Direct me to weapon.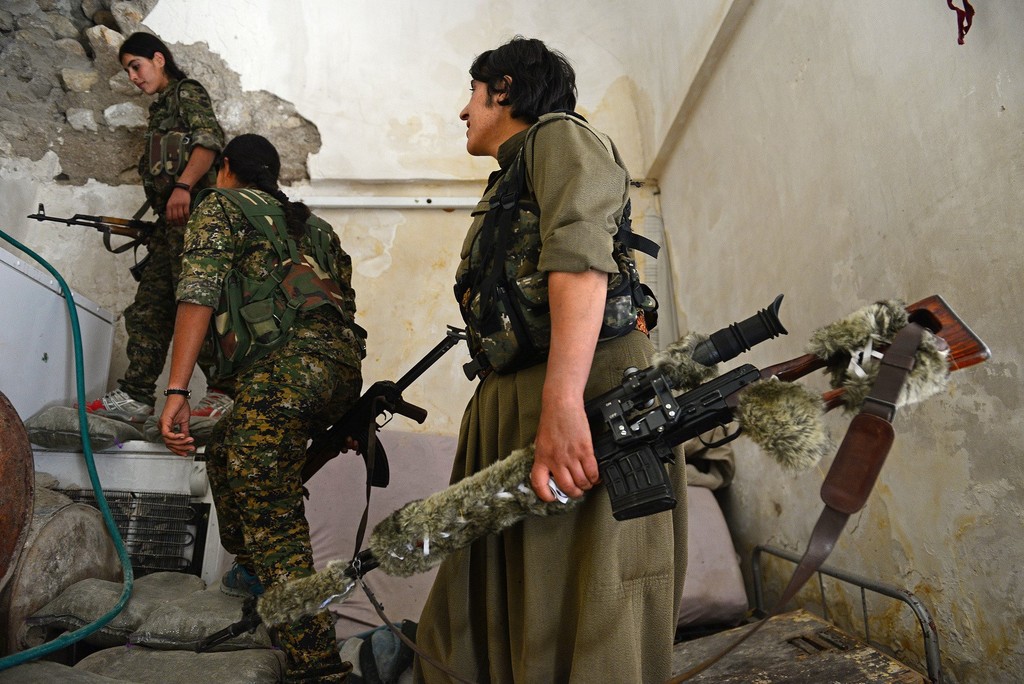
Direction: BBox(27, 203, 164, 286).
